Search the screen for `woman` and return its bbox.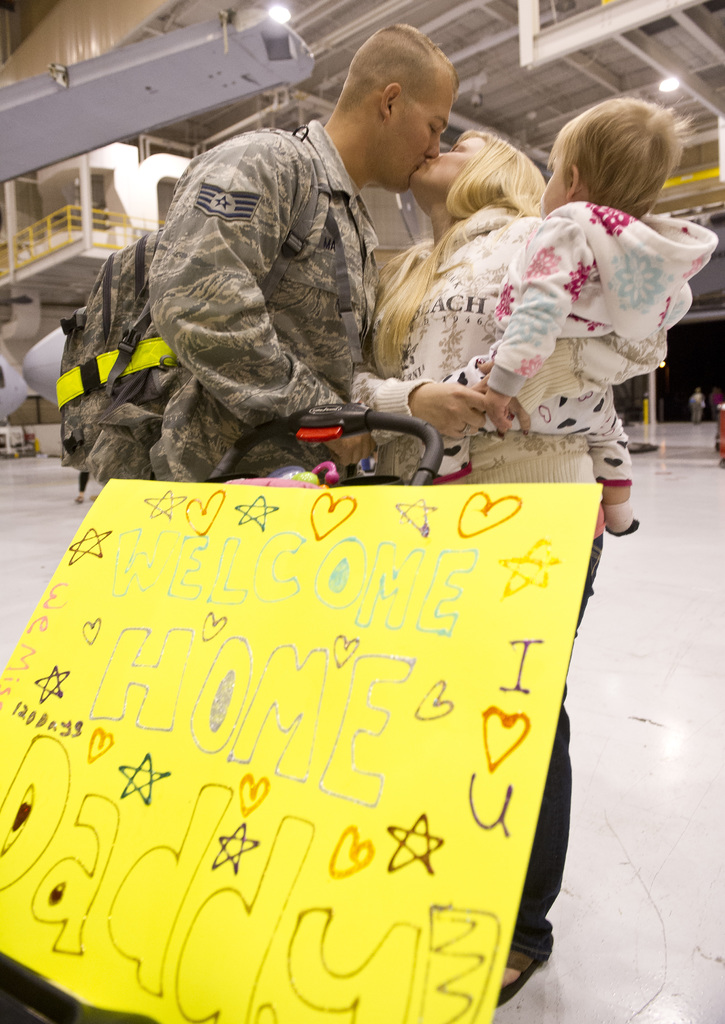
Found: (x1=335, y1=130, x2=600, y2=1023).
